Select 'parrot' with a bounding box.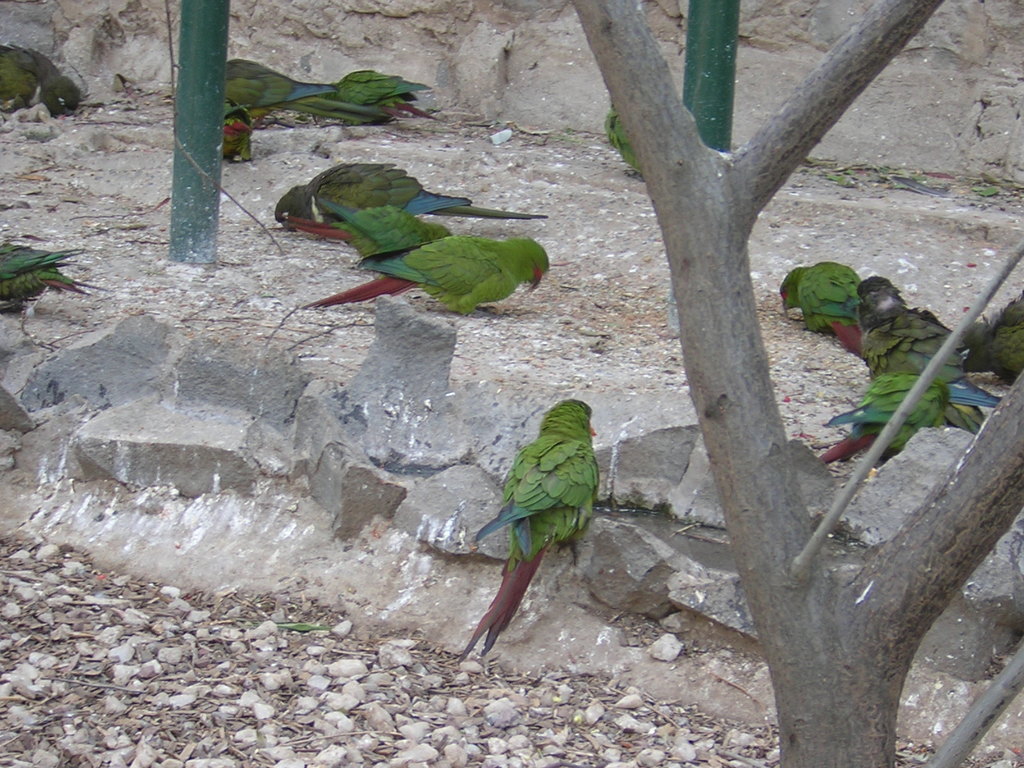
Rect(0, 241, 100, 308).
